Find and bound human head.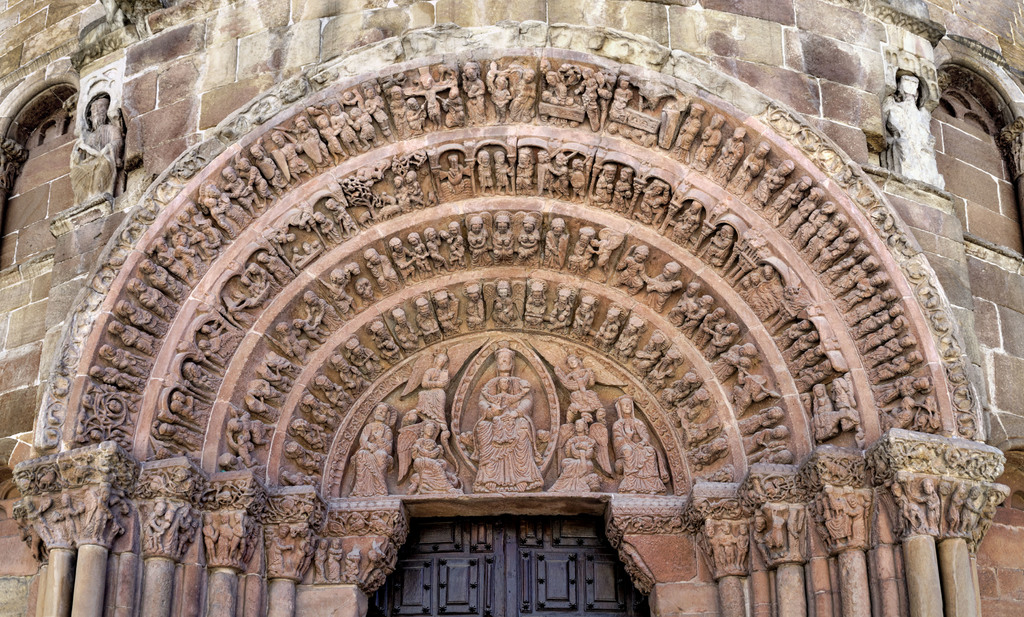
Bound: x1=771 y1=425 x2=786 y2=438.
